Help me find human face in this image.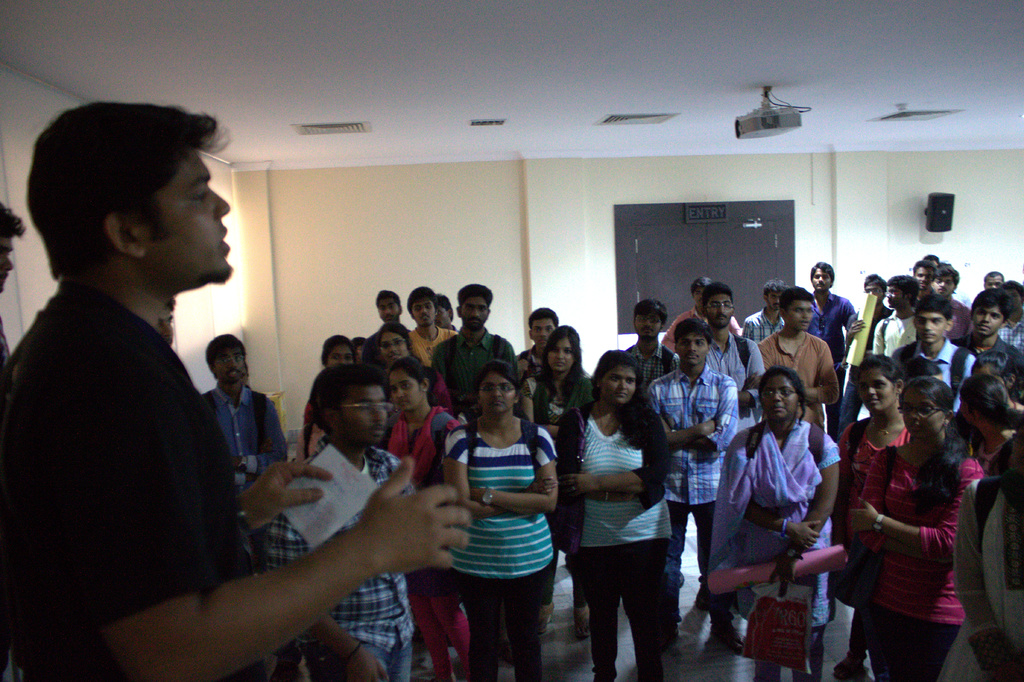
Found it: <region>867, 280, 883, 301</region>.
